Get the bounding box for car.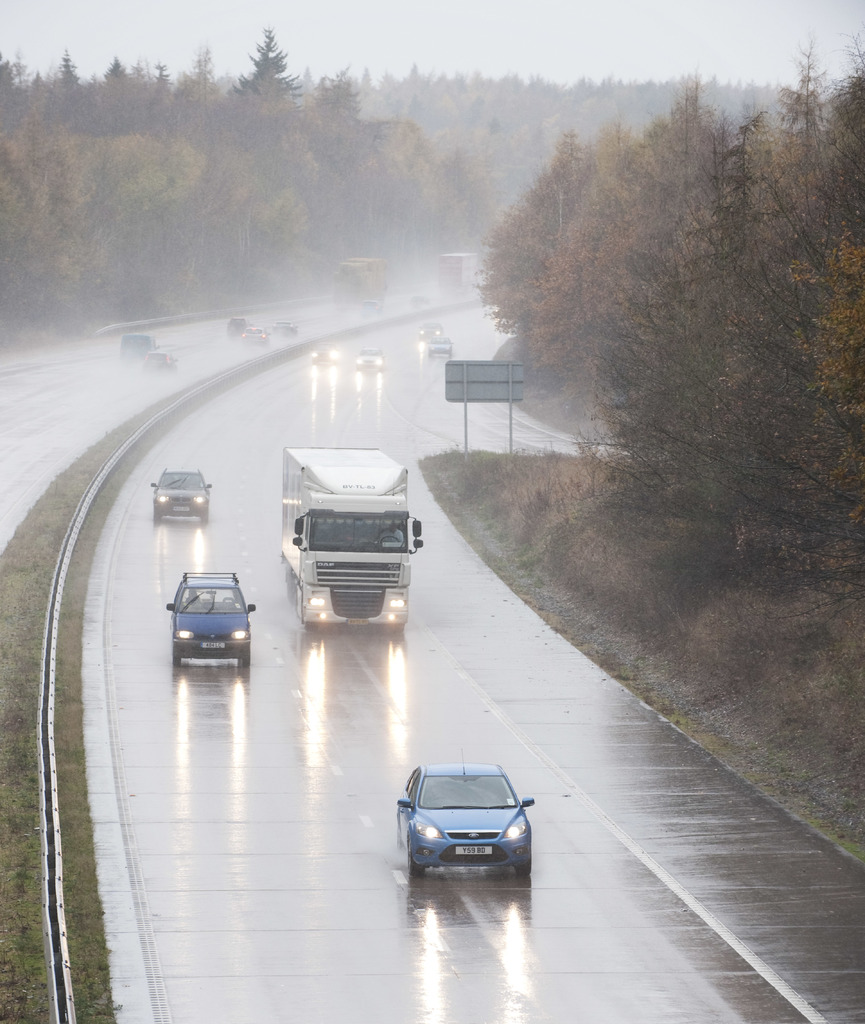
BBox(393, 744, 538, 879).
